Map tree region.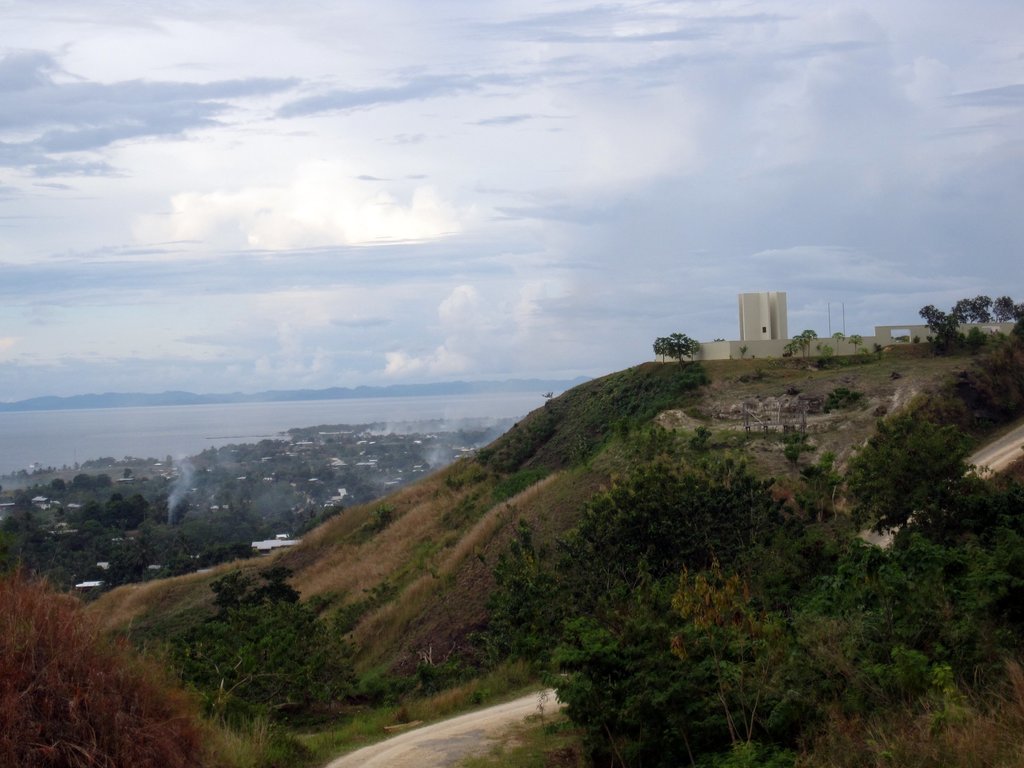
Mapped to 787 343 799 356.
